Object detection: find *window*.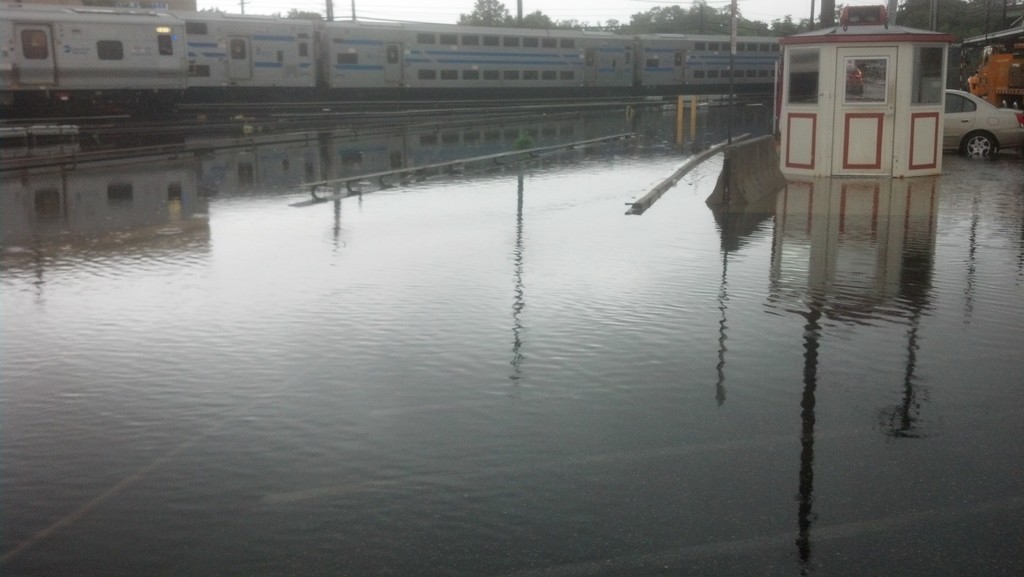
[522, 70, 542, 83].
